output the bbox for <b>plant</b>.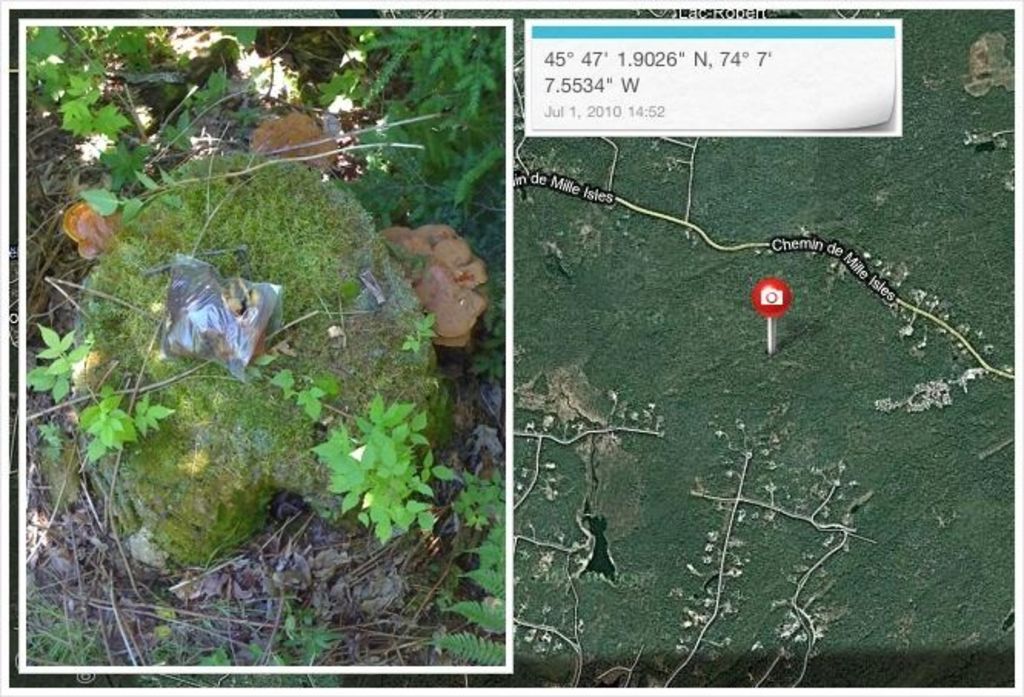
<region>312, 395, 429, 548</region>.
